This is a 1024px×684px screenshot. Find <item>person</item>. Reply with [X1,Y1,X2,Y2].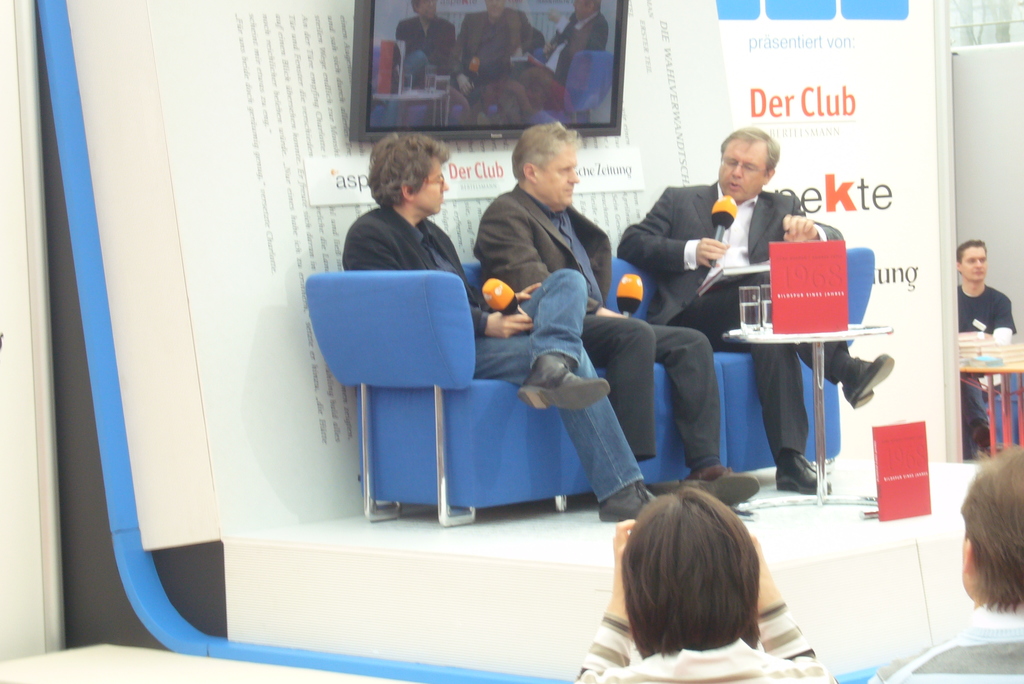
[477,113,762,512].
